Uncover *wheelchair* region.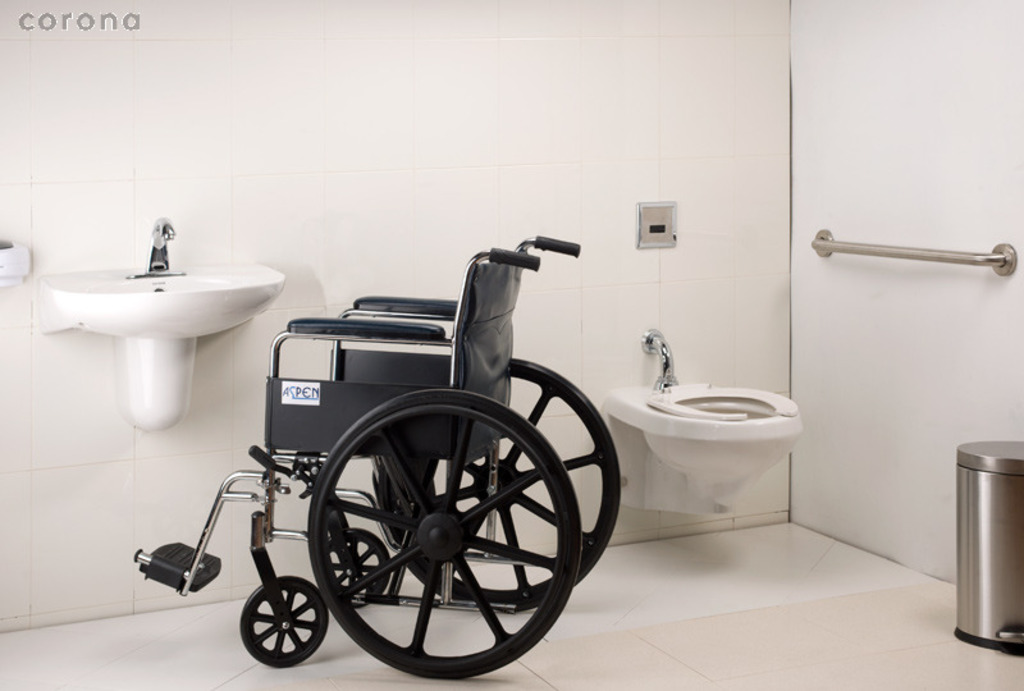
Uncovered: (134,235,623,683).
